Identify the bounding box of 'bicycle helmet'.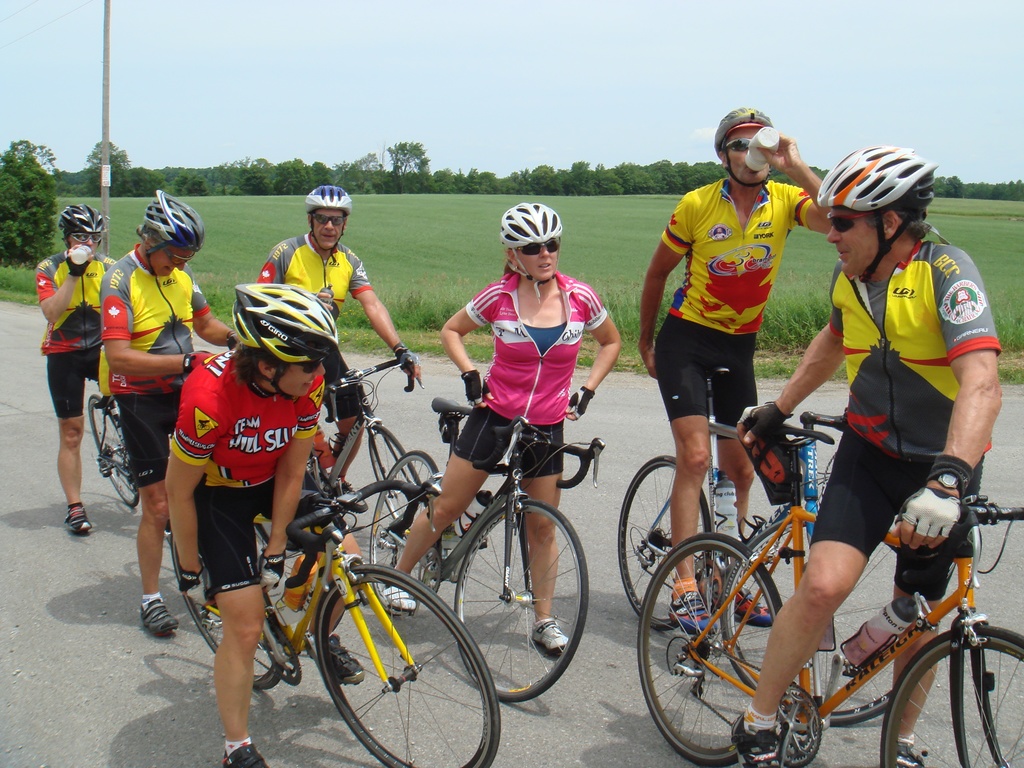
307, 184, 354, 264.
